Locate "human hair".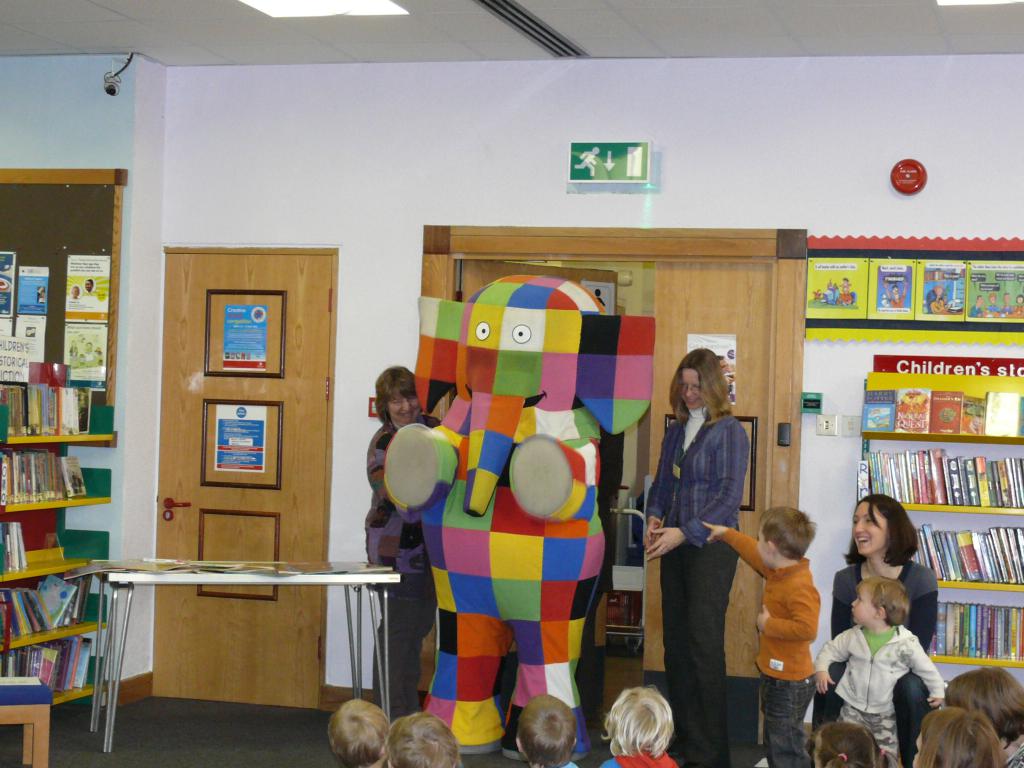
Bounding box: <bbox>759, 504, 814, 563</bbox>.
